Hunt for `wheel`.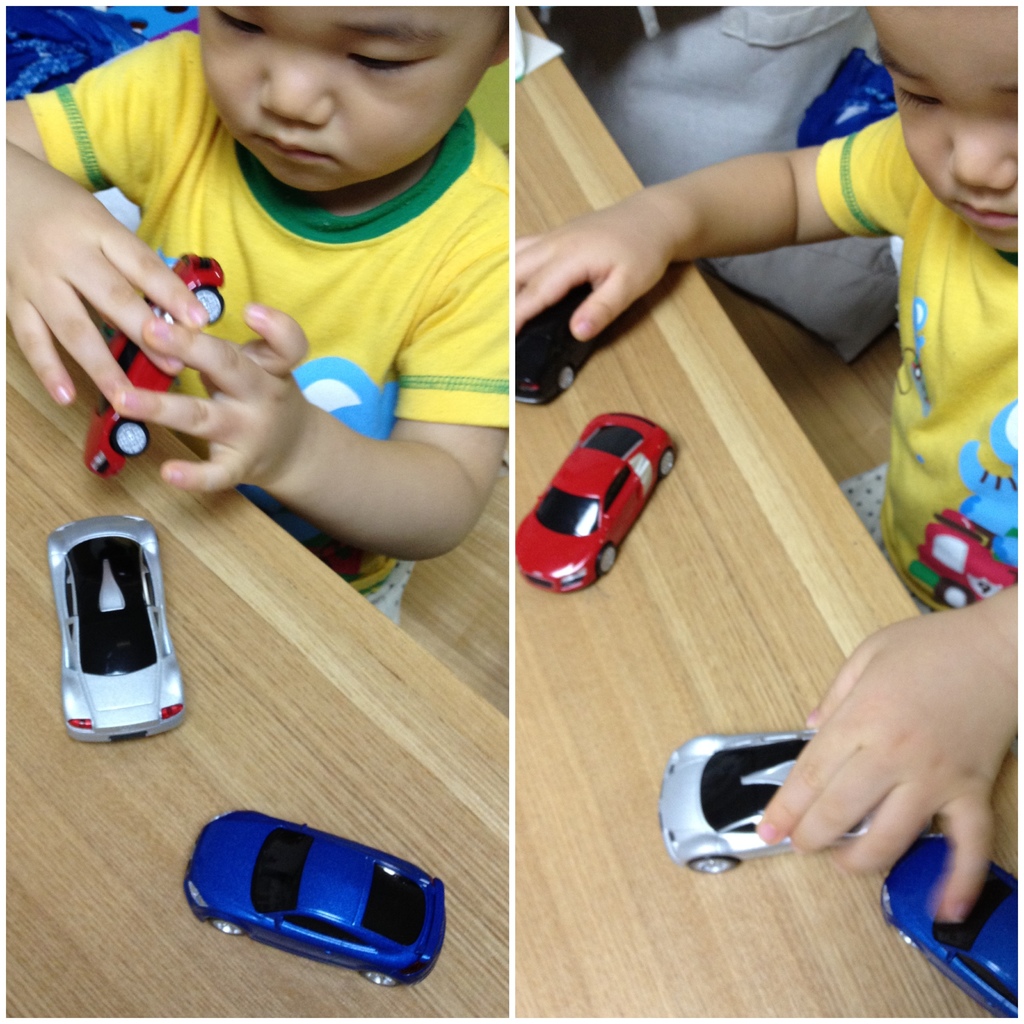
Hunted down at (598,548,618,570).
